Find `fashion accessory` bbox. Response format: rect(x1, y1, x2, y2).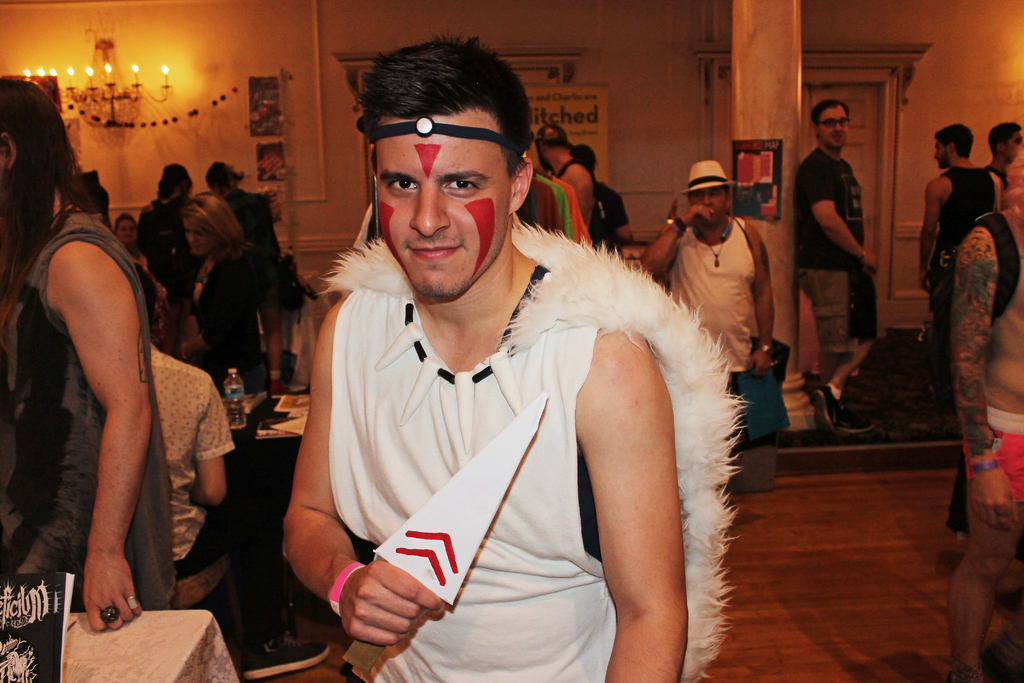
rect(814, 389, 842, 438).
